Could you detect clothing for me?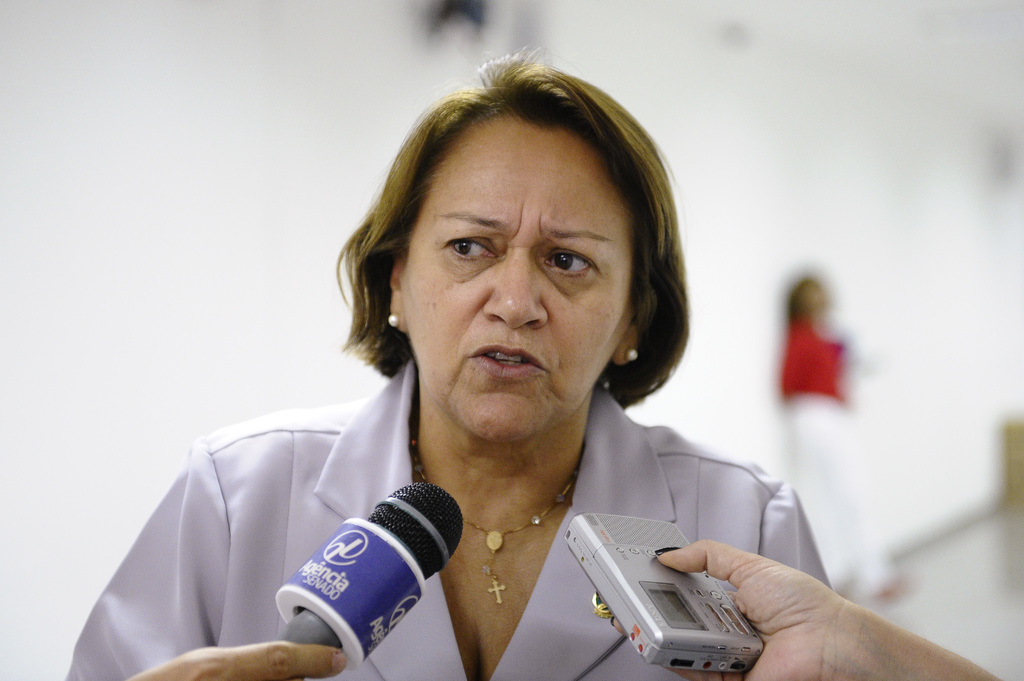
Detection result: <box>99,361,751,671</box>.
